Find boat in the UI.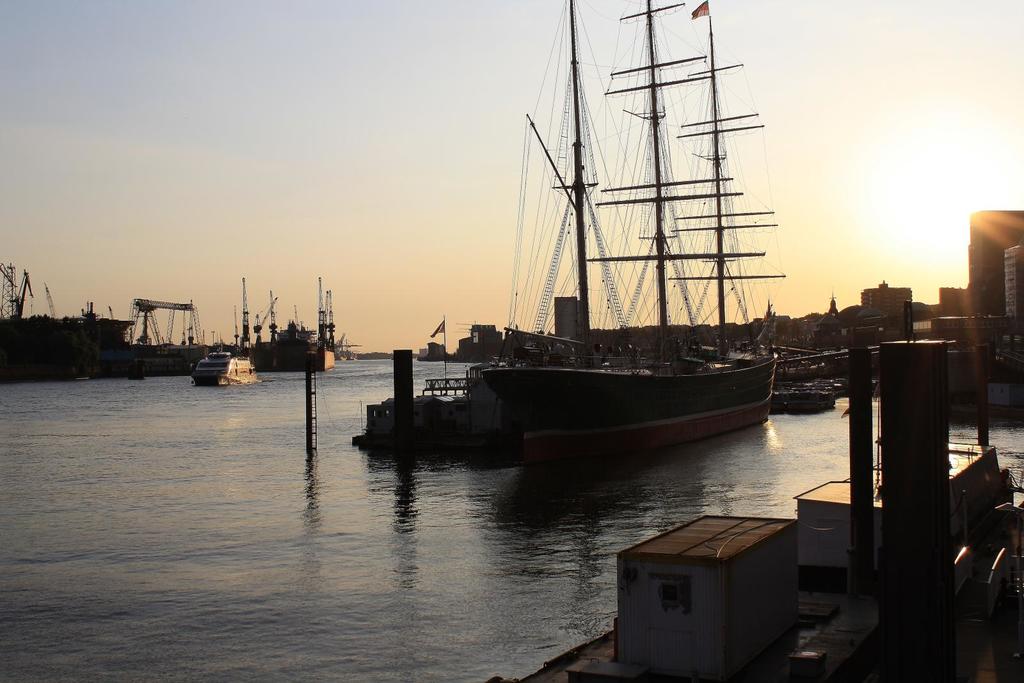
UI element at (x1=184, y1=350, x2=260, y2=390).
